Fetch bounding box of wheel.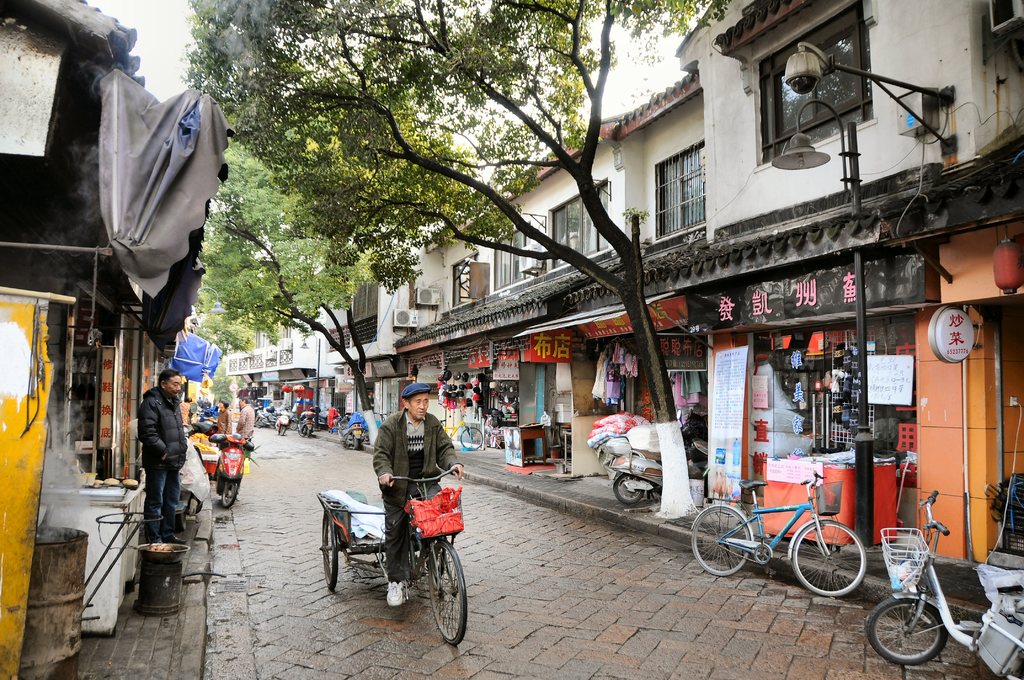
Bbox: bbox=(305, 428, 315, 438).
